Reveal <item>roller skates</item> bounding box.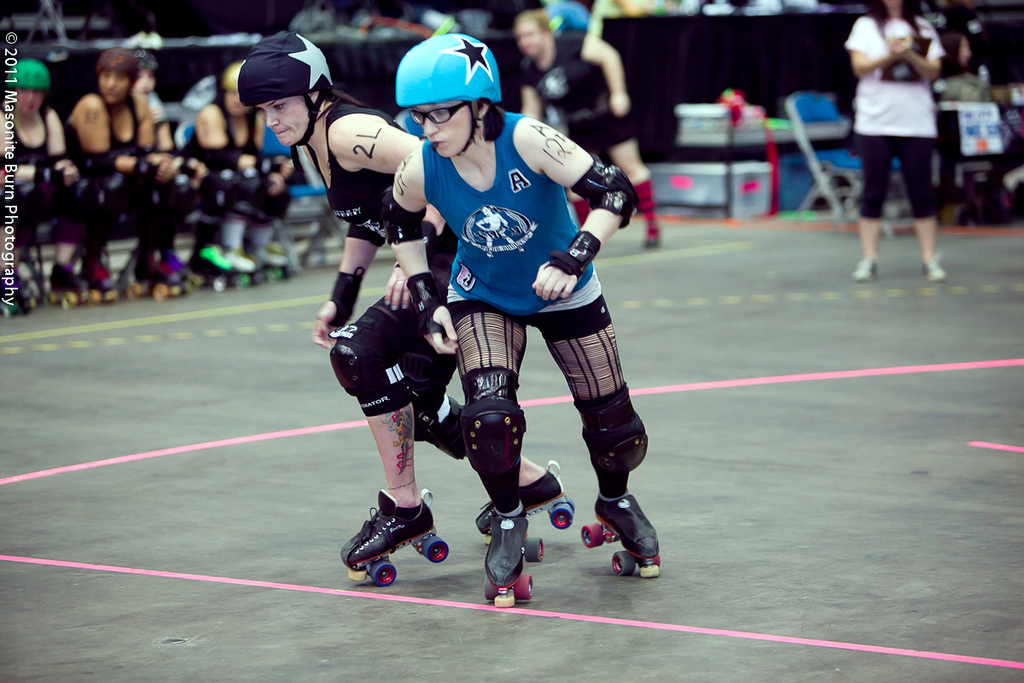
Revealed: <box>475,459,579,546</box>.
